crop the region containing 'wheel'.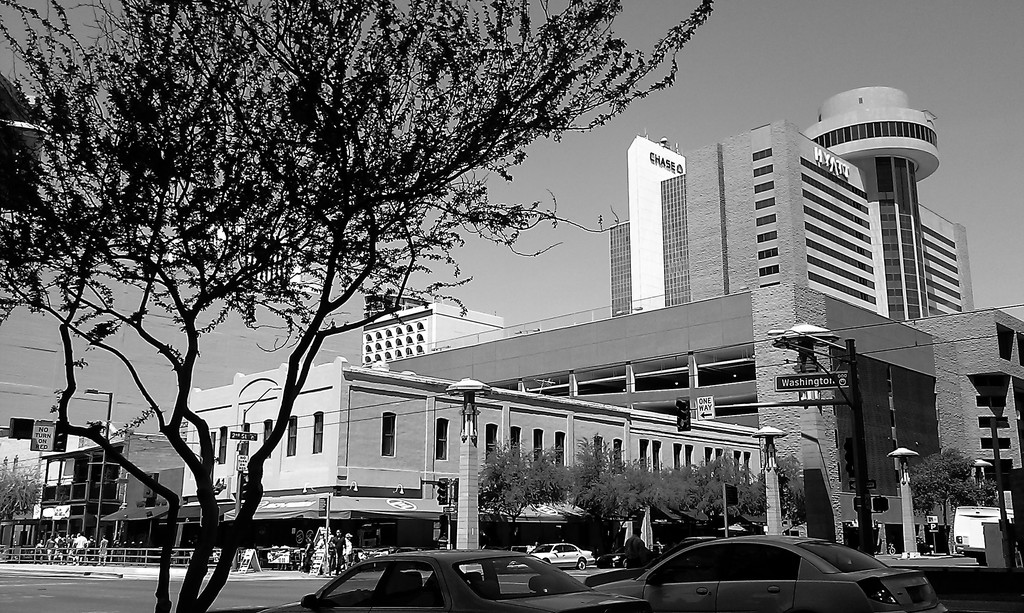
Crop region: [left=578, top=558, right=586, bottom=569].
